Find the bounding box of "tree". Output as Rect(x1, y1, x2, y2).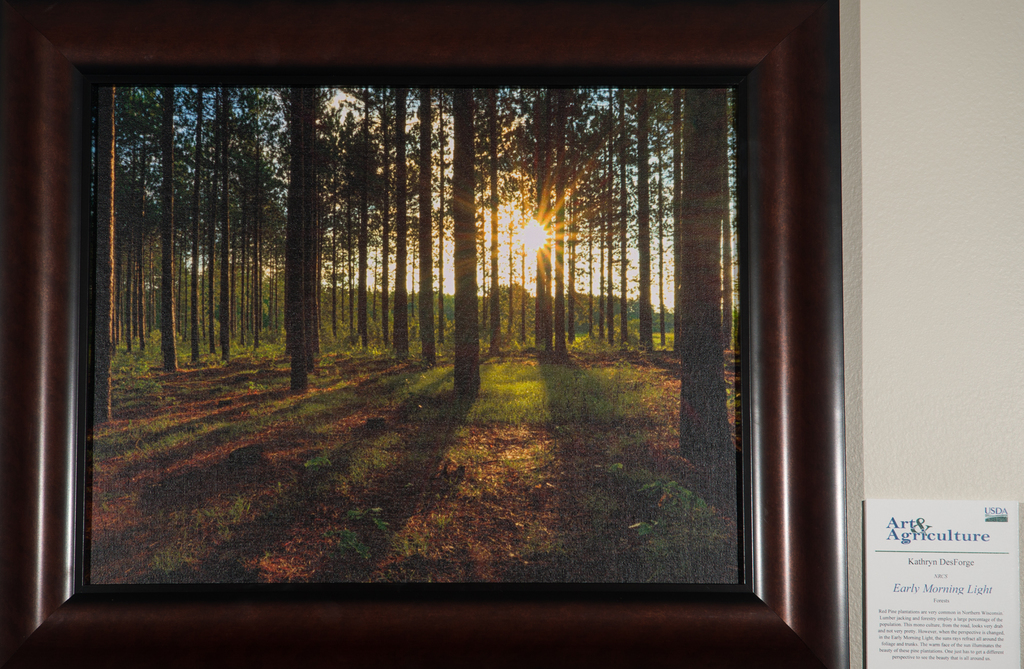
Rect(413, 86, 451, 351).
